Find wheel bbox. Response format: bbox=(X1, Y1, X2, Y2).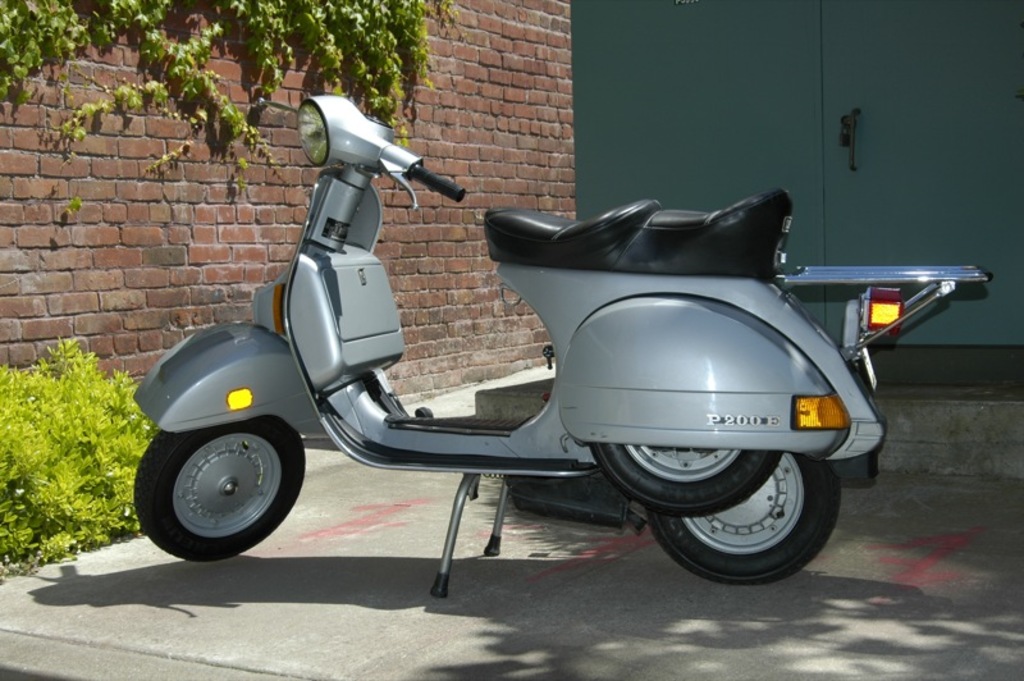
bbox=(649, 448, 838, 585).
